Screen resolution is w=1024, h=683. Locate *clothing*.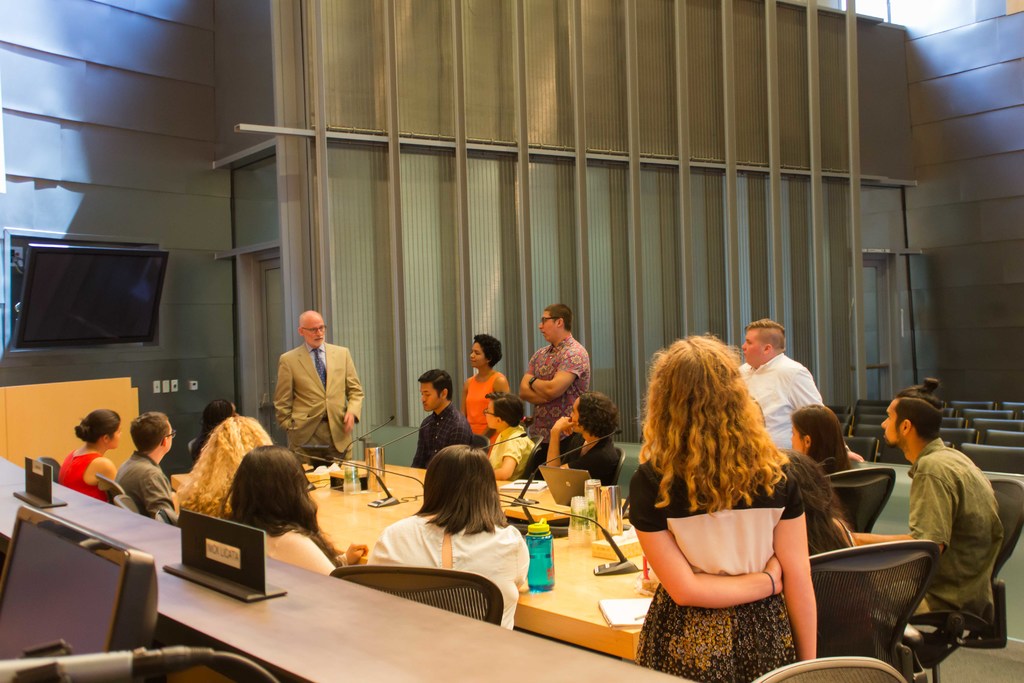
x1=115 y1=449 x2=174 y2=524.
